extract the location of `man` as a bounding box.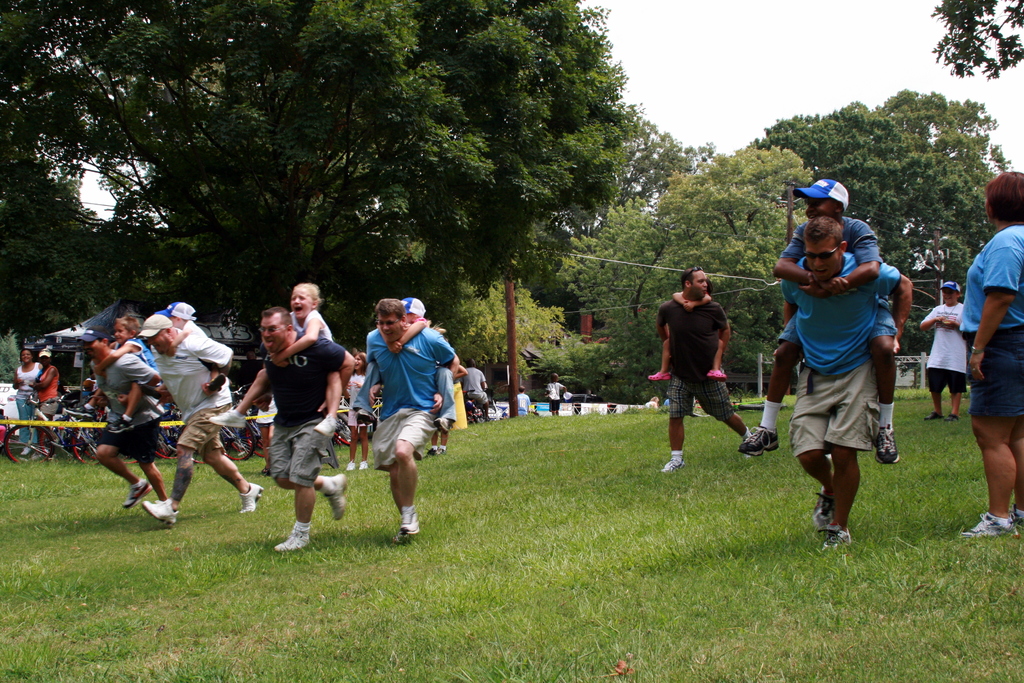
<box>235,288,345,545</box>.
